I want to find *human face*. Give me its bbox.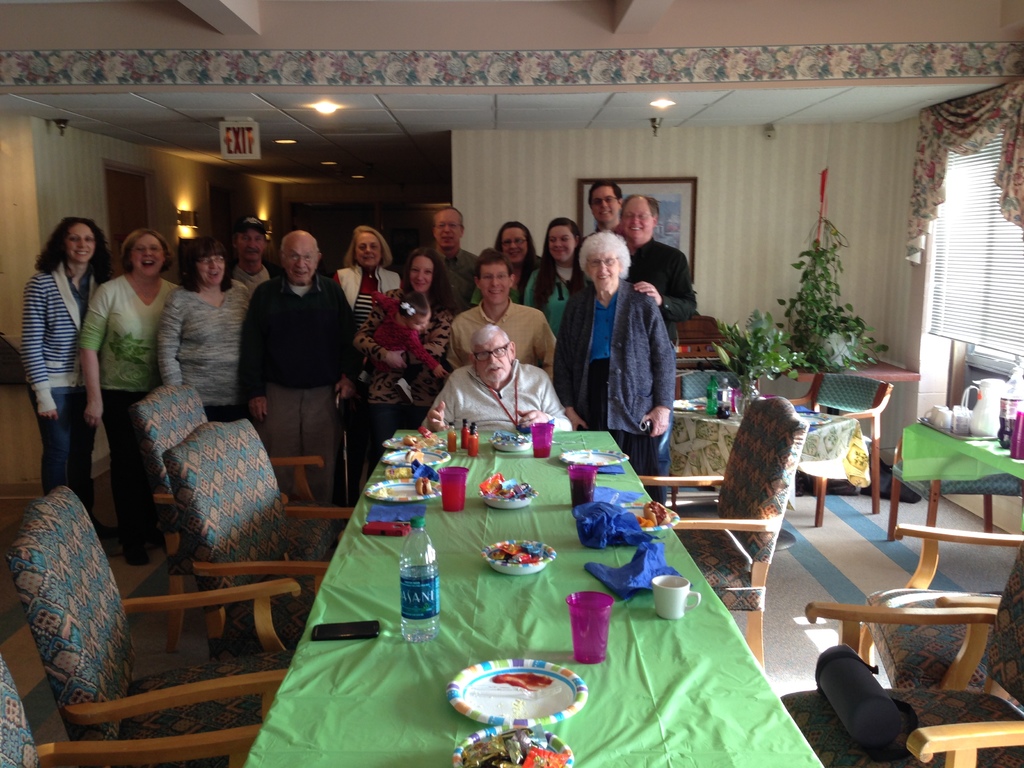
[left=415, top=256, right=431, bottom=292].
